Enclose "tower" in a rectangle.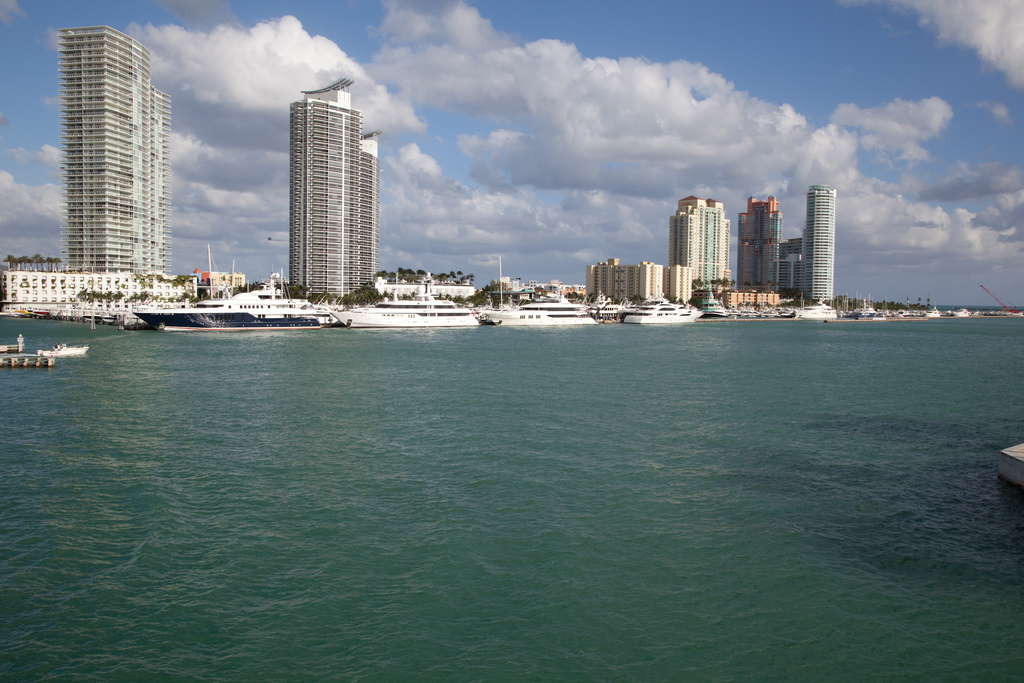
[x1=732, y1=194, x2=787, y2=294].
